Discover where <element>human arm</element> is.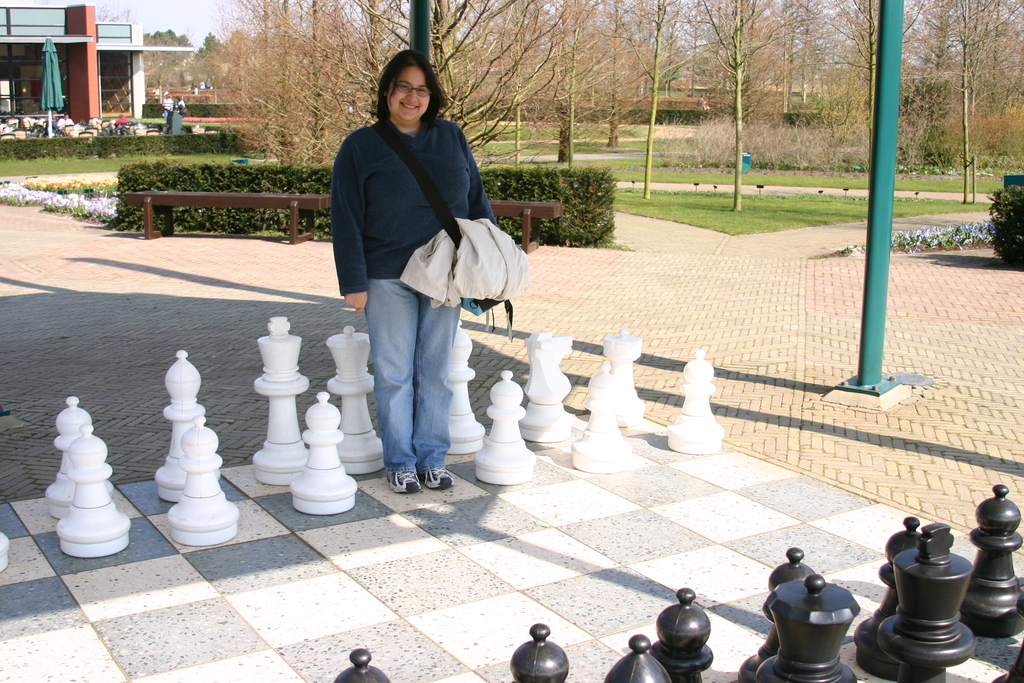
Discovered at 458/129/511/318.
